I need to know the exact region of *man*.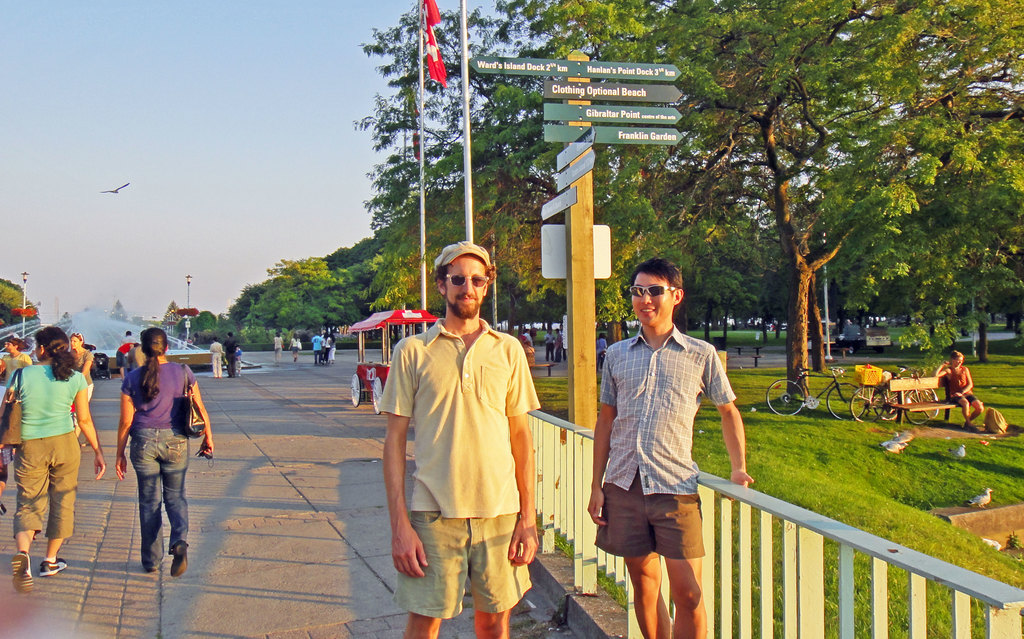
Region: (313,330,324,368).
